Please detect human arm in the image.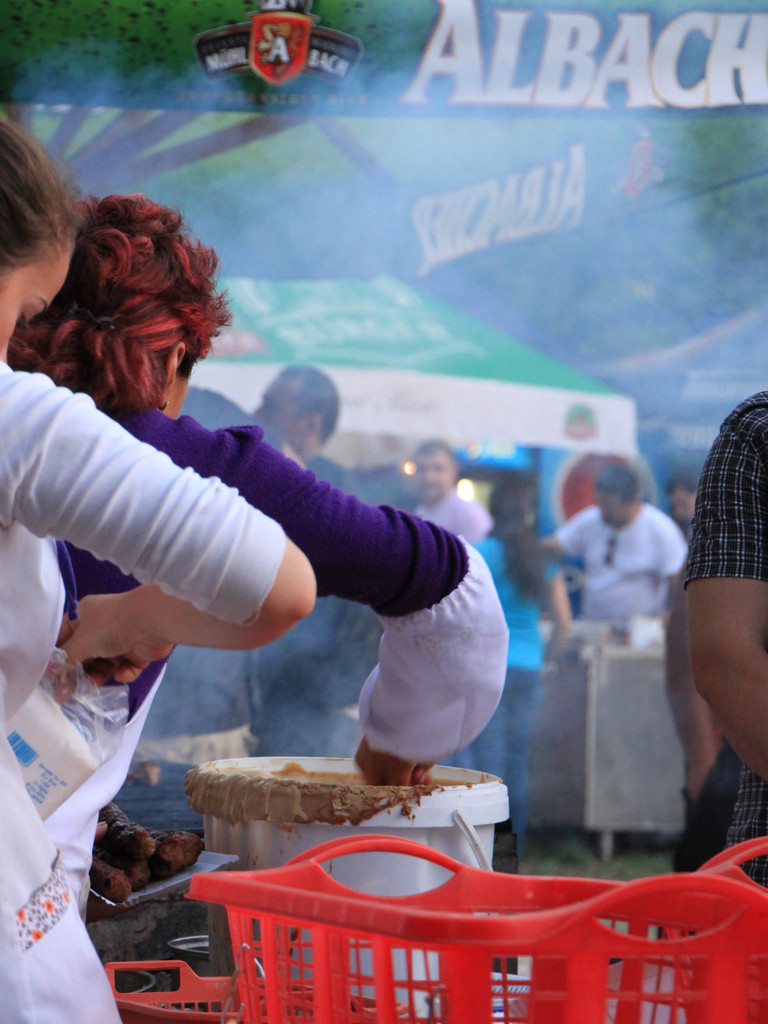
bbox(550, 506, 591, 561).
